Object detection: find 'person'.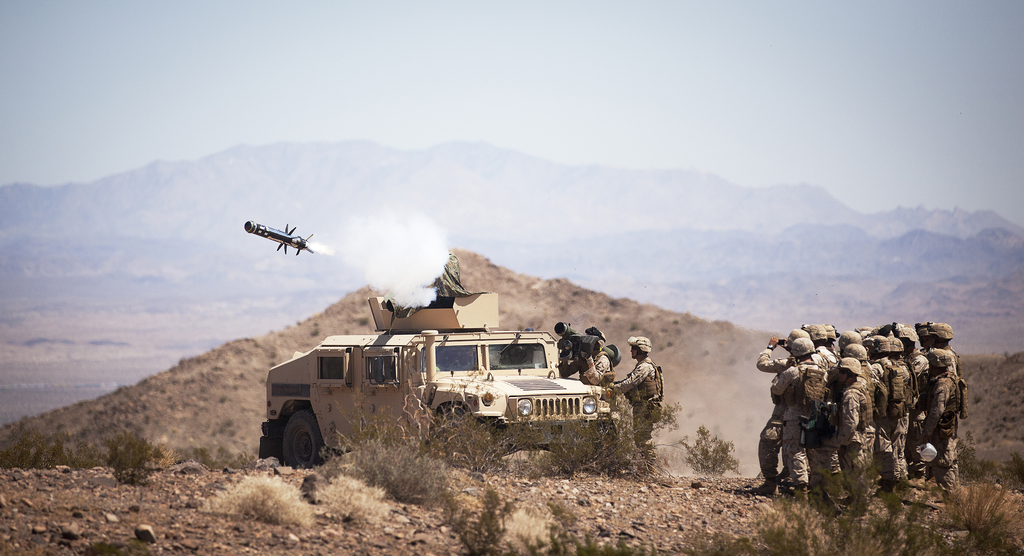
{"left": 563, "top": 328, "right": 618, "bottom": 378}.
